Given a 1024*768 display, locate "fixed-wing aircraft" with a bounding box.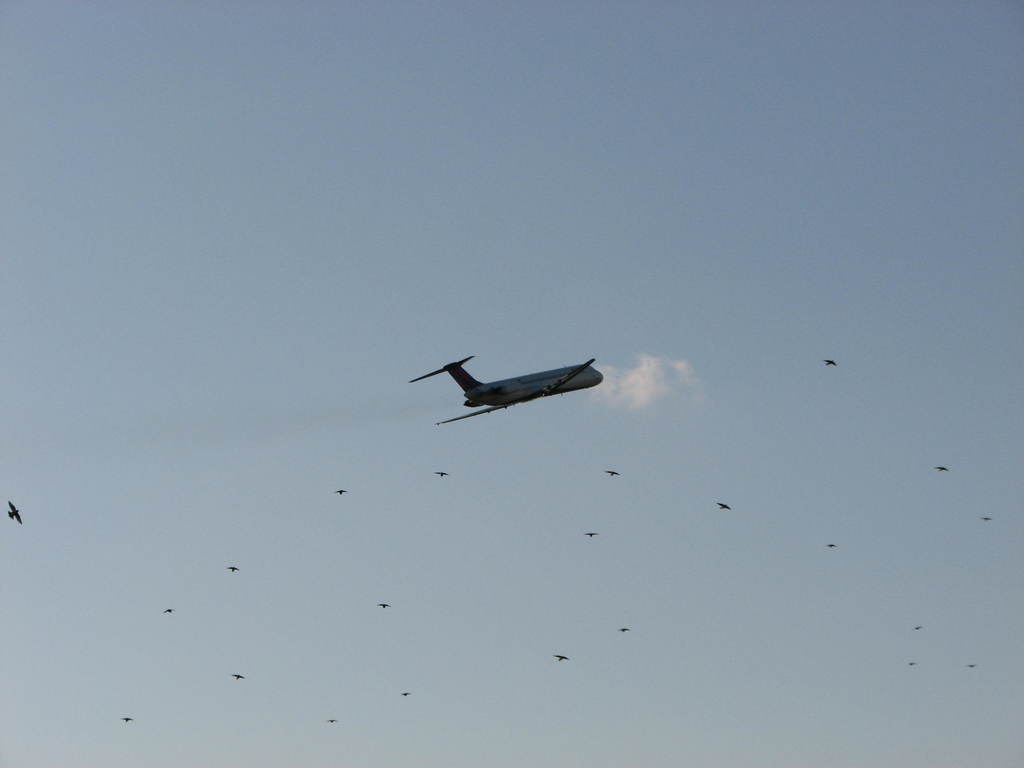
Located: <box>409,353,605,425</box>.
